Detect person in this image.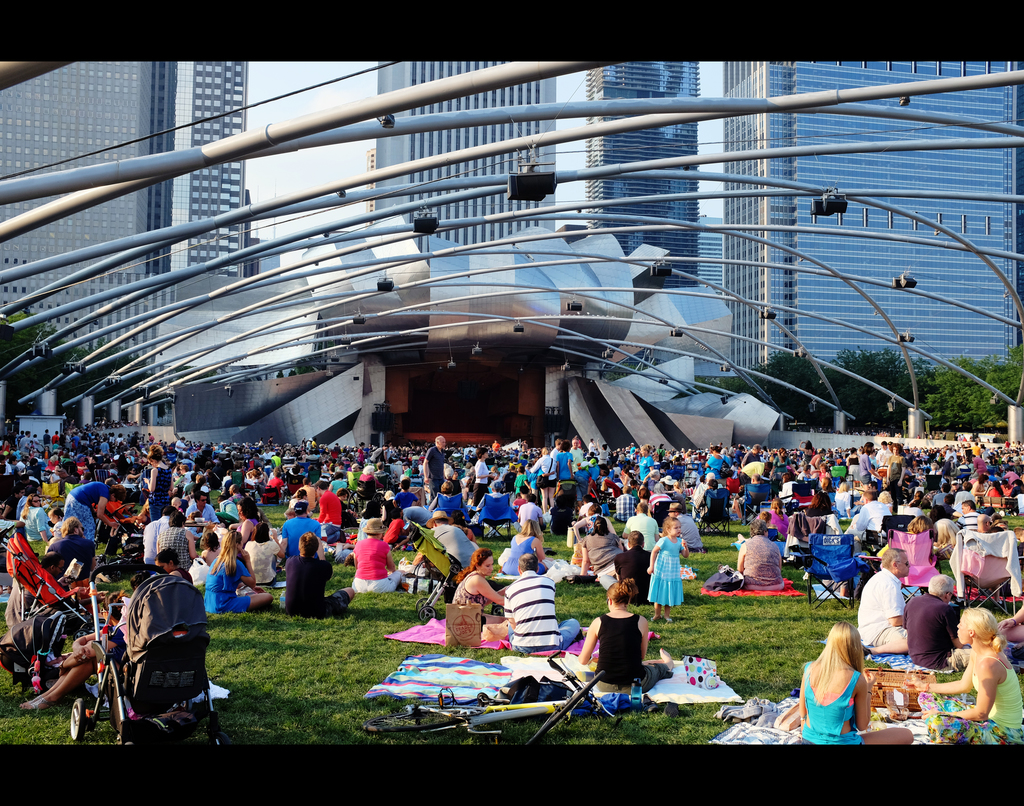
Detection: BBox(503, 518, 554, 579).
